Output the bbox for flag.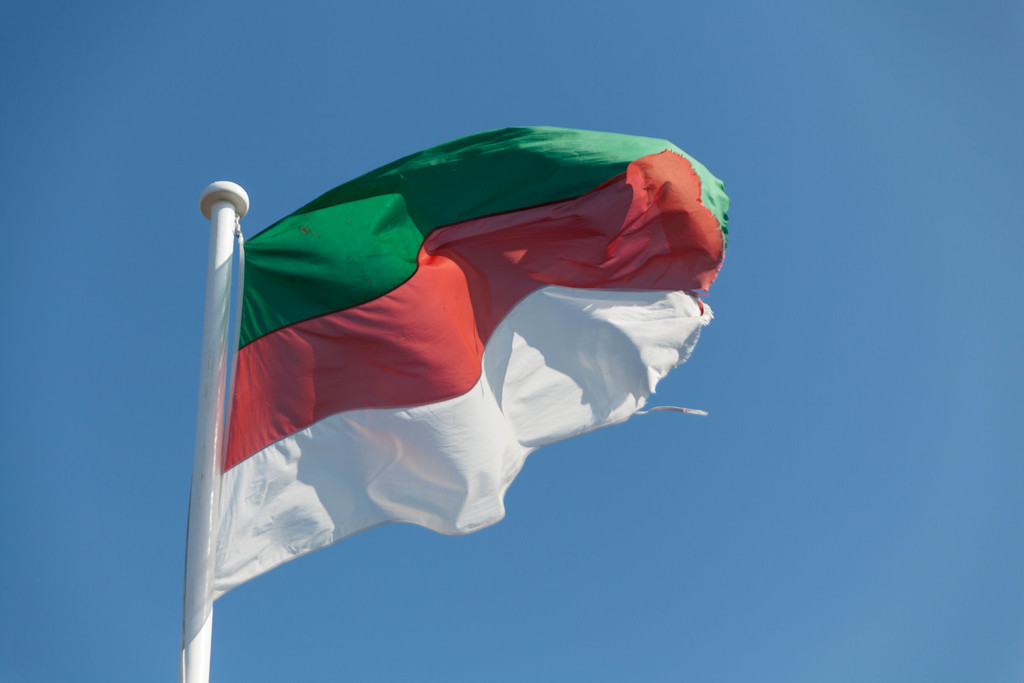
l=223, t=125, r=701, b=572.
